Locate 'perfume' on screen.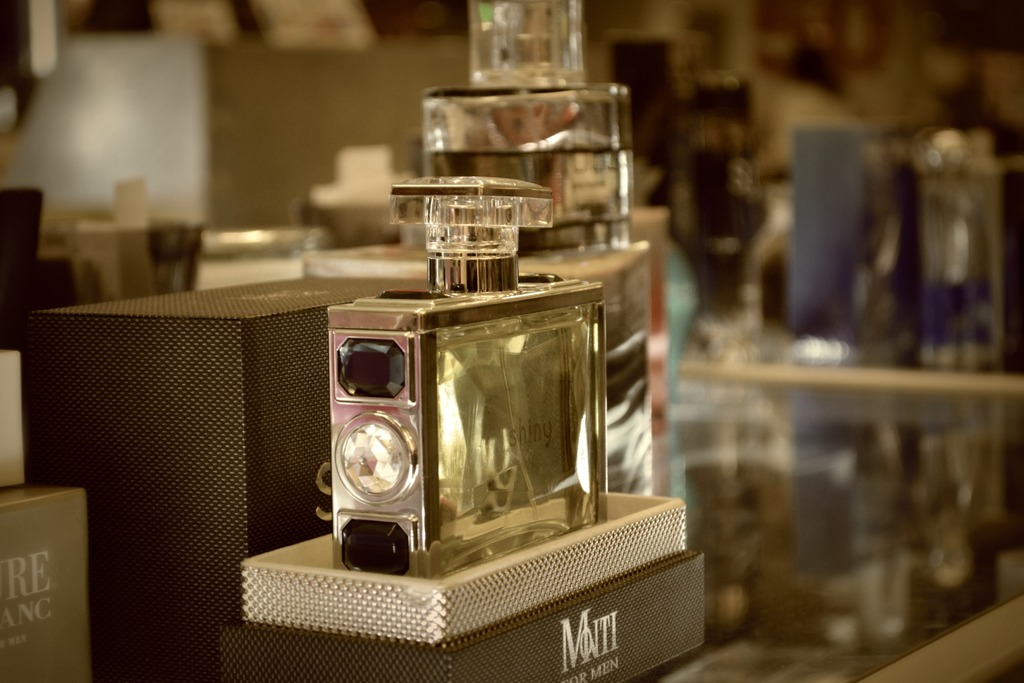
On screen at x1=423, y1=0, x2=630, y2=258.
